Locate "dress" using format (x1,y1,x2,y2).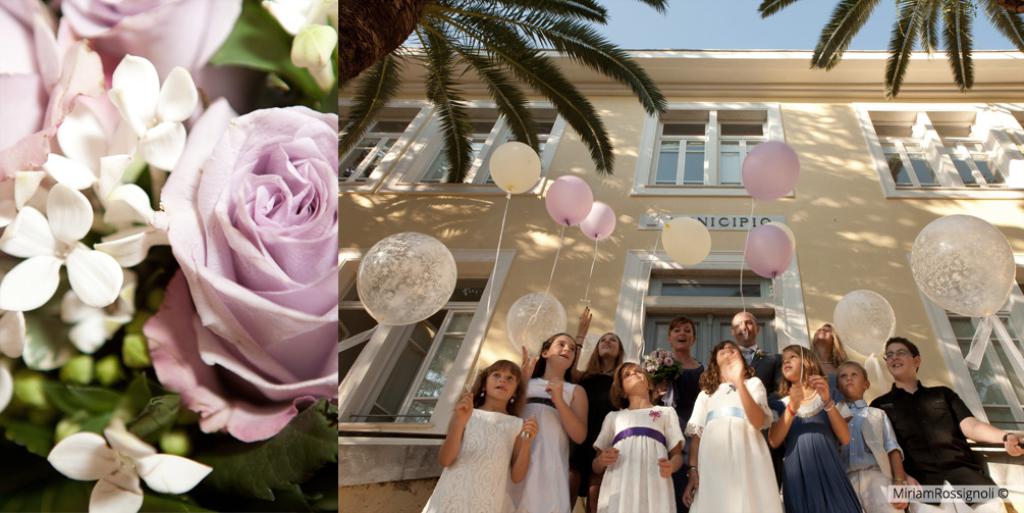
(757,380,878,512).
